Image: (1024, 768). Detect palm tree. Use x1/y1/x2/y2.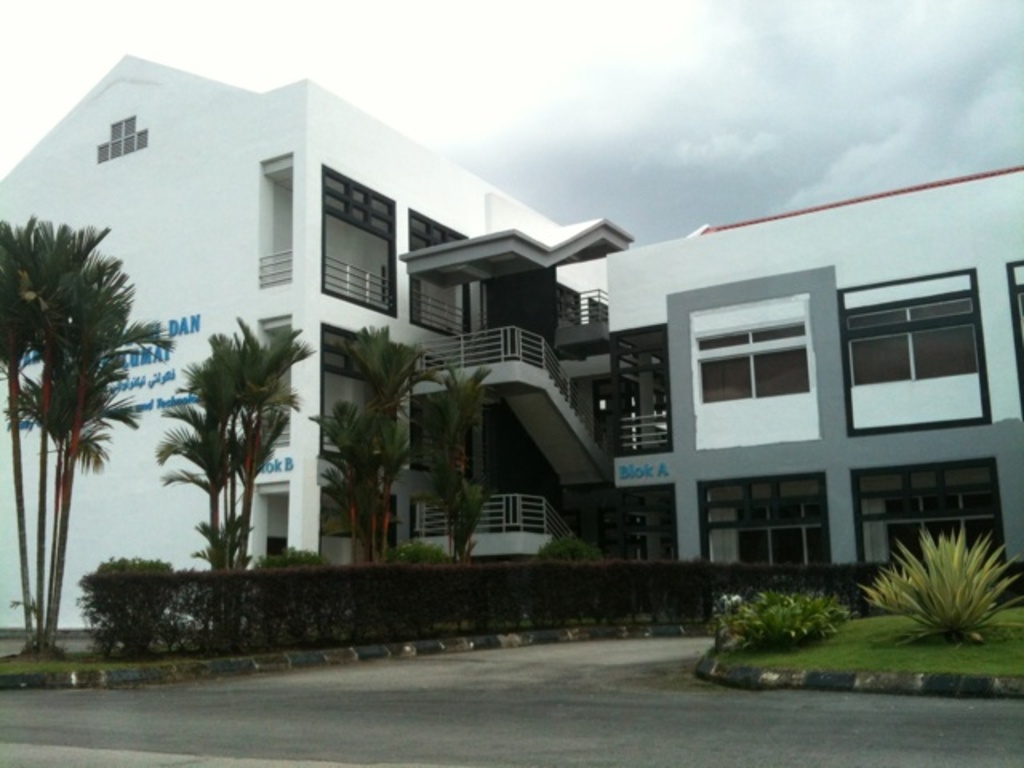
424/358/502/549.
